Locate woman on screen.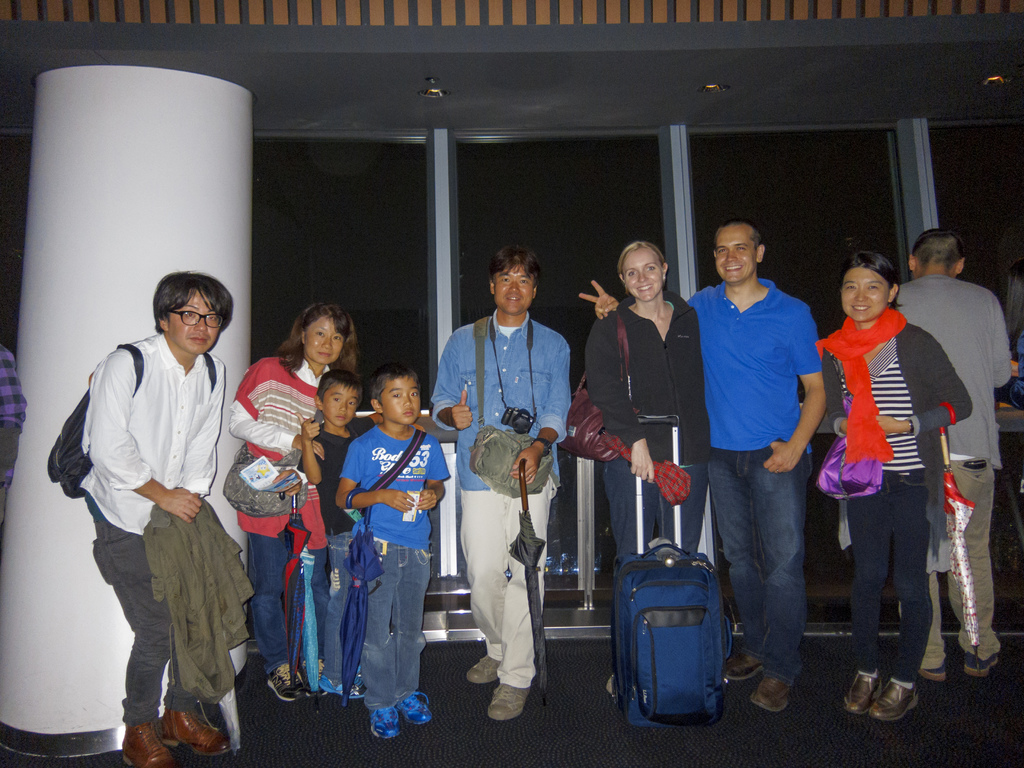
On screen at box(584, 239, 712, 691).
